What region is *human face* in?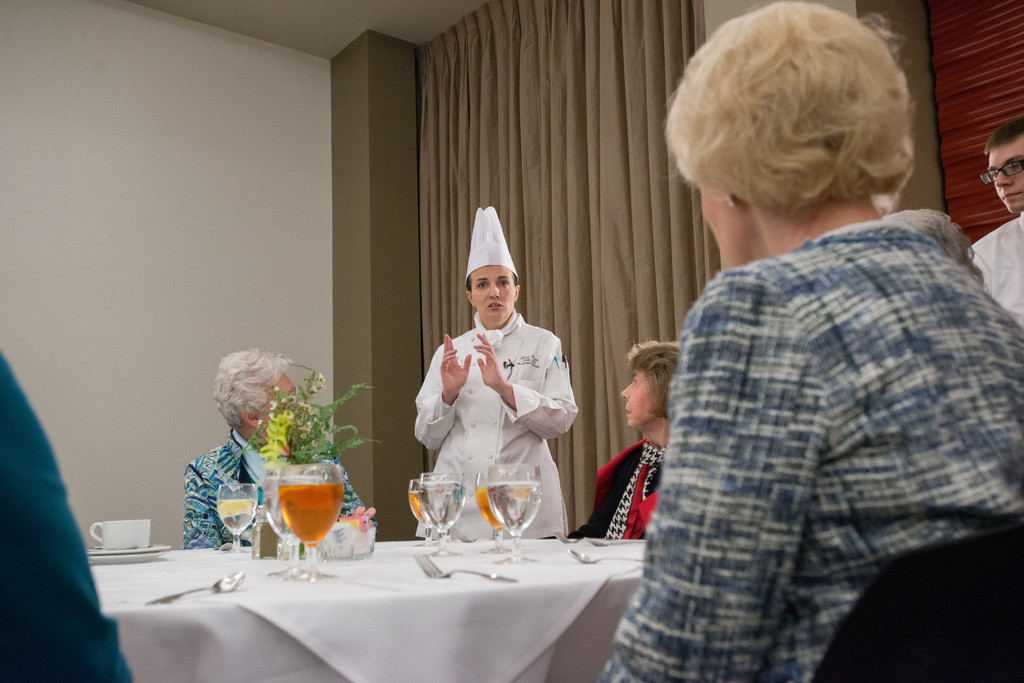
(695,182,766,270).
